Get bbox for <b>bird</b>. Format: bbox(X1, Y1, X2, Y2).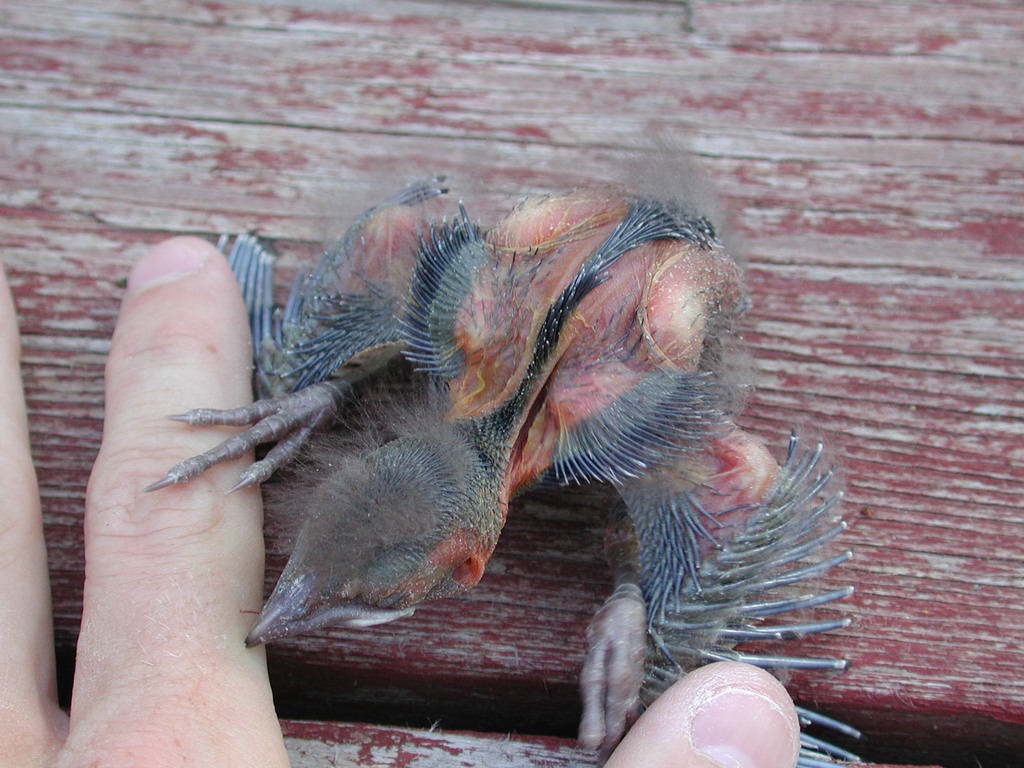
bbox(153, 189, 824, 712).
